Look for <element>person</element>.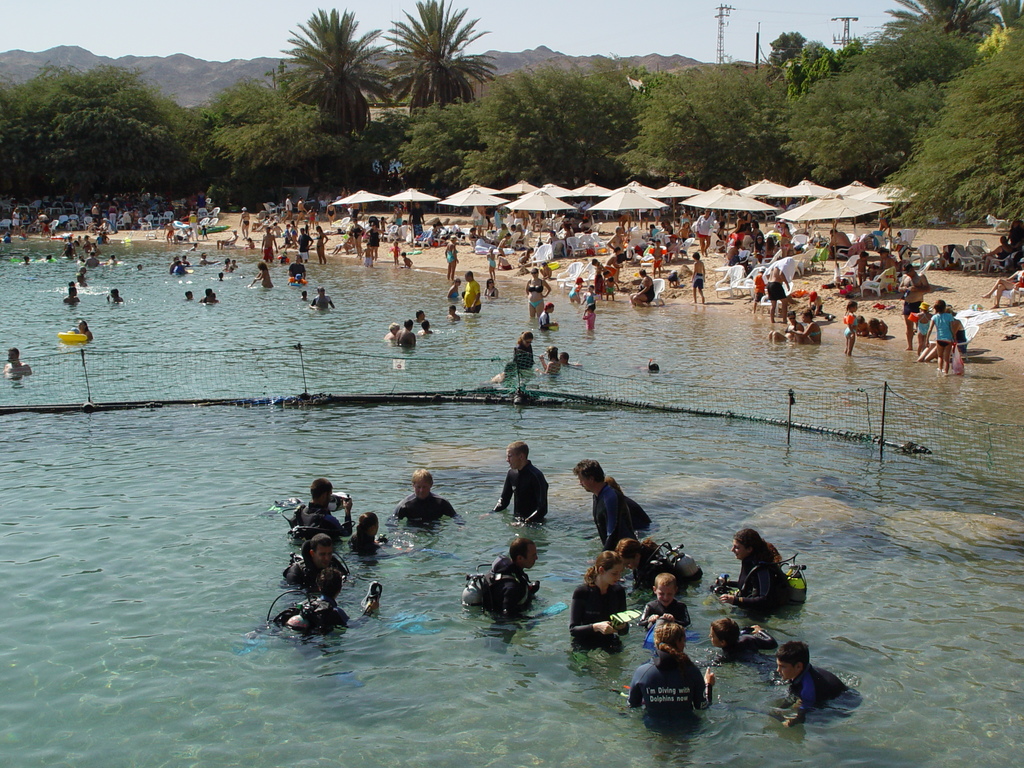
Found: 882 216 886 233.
